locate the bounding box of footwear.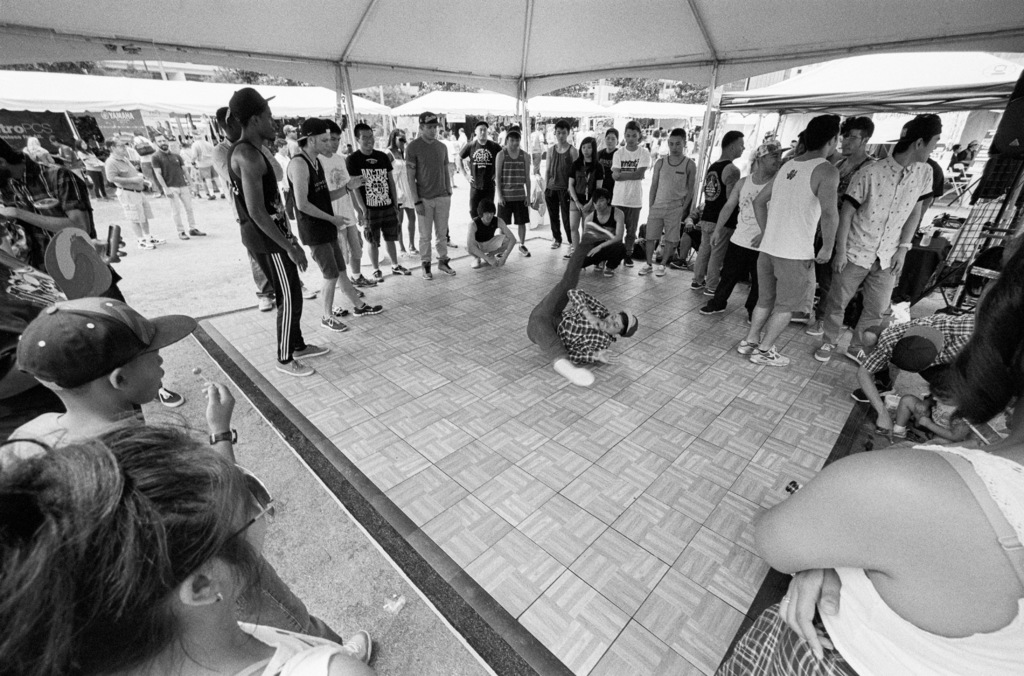
Bounding box: select_region(705, 287, 715, 298).
